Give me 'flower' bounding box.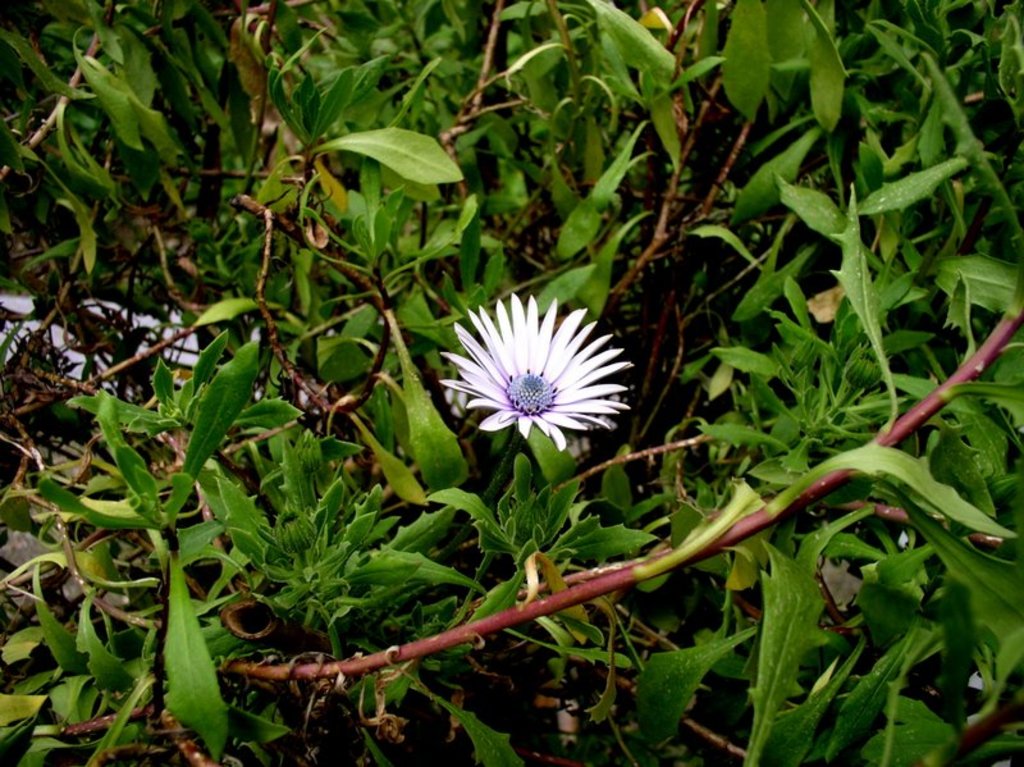
box=[433, 289, 641, 443].
